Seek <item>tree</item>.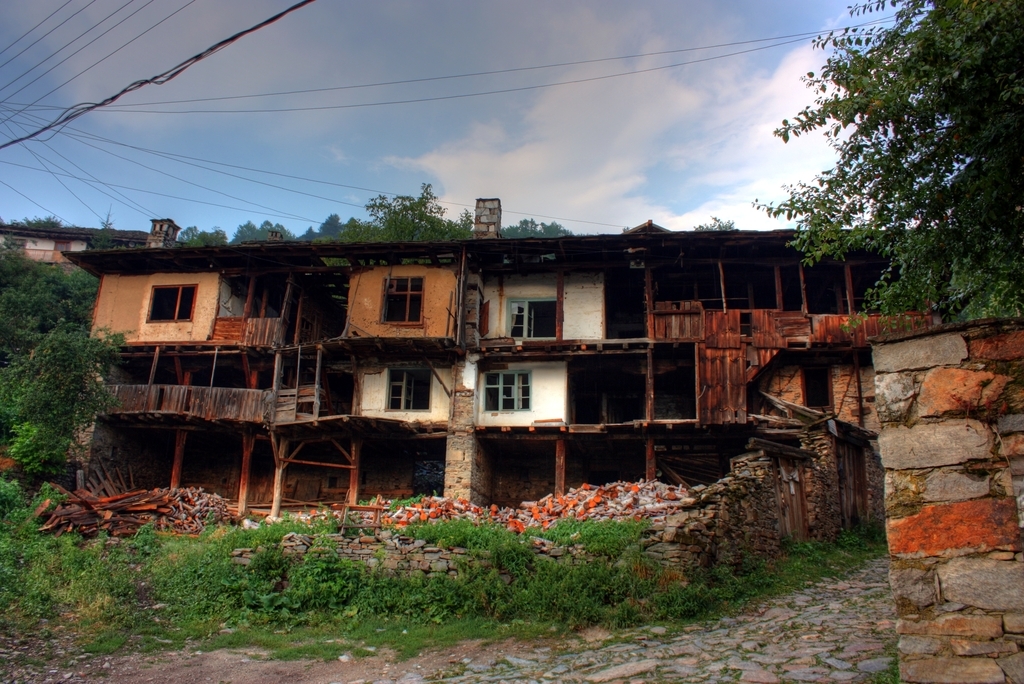
{"x1": 230, "y1": 220, "x2": 291, "y2": 245}.
